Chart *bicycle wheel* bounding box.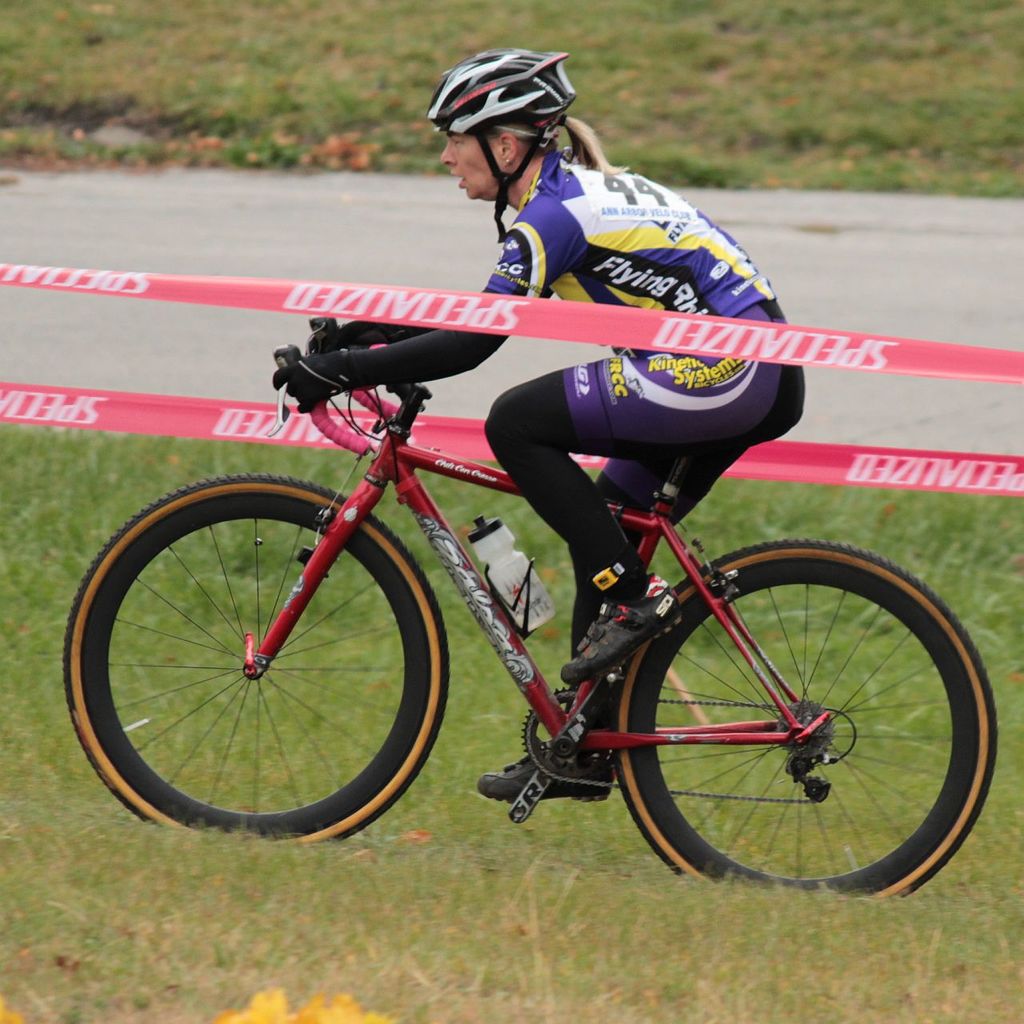
Charted: <region>614, 538, 999, 902</region>.
